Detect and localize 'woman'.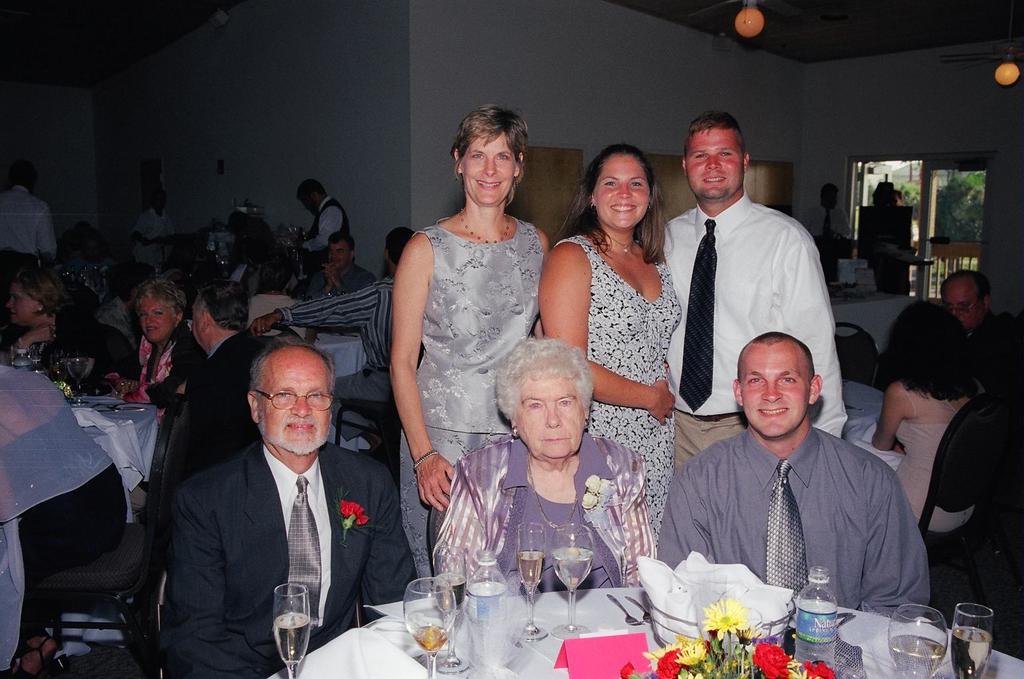
Localized at left=0, top=269, right=122, bottom=389.
